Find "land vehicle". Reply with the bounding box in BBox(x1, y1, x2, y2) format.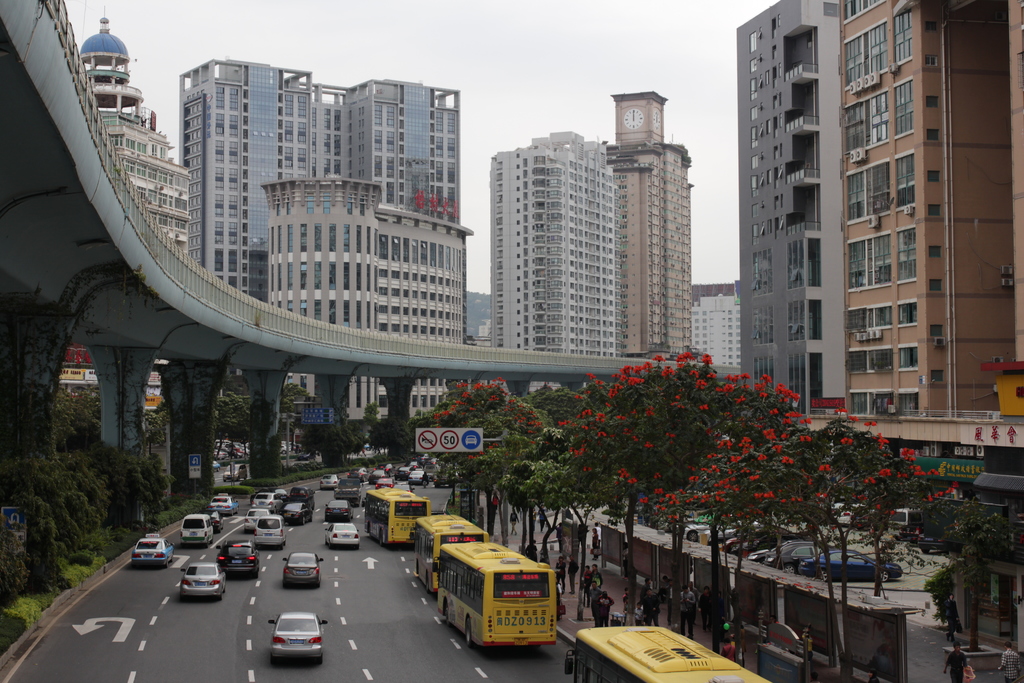
BBox(256, 520, 285, 541).
